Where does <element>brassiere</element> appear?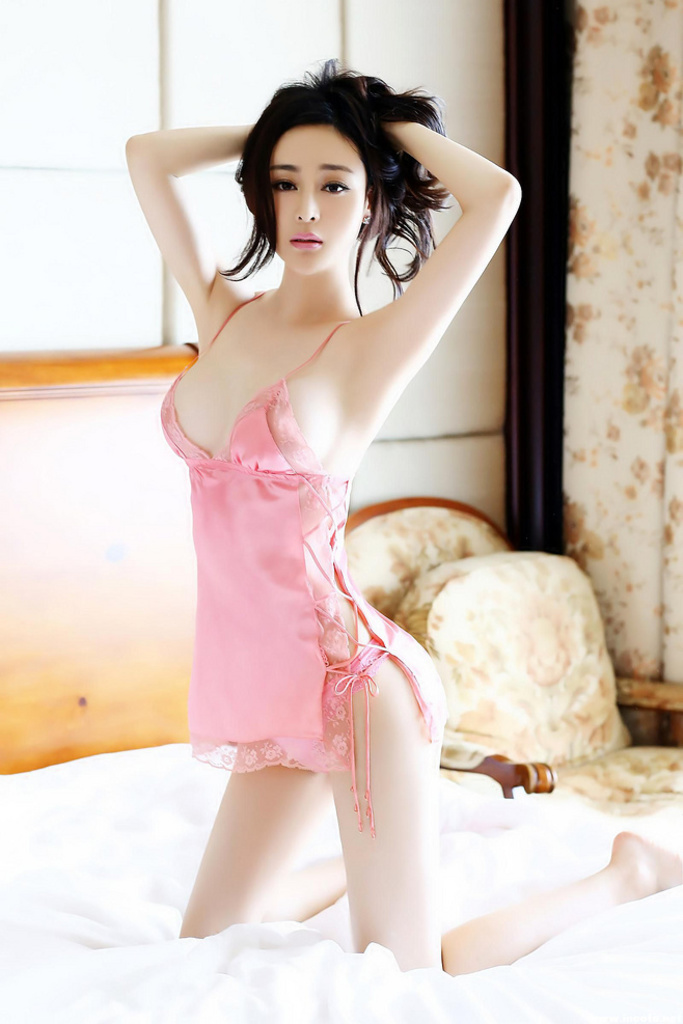
Appears at [left=153, top=283, right=348, bottom=488].
